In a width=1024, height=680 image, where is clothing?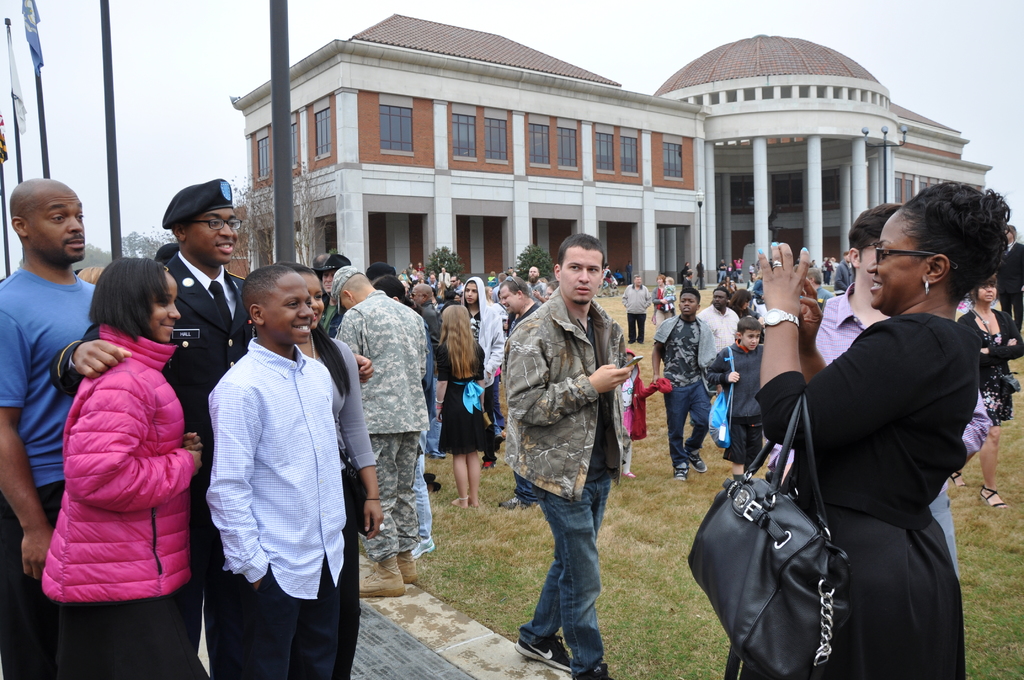
186:292:355:660.
